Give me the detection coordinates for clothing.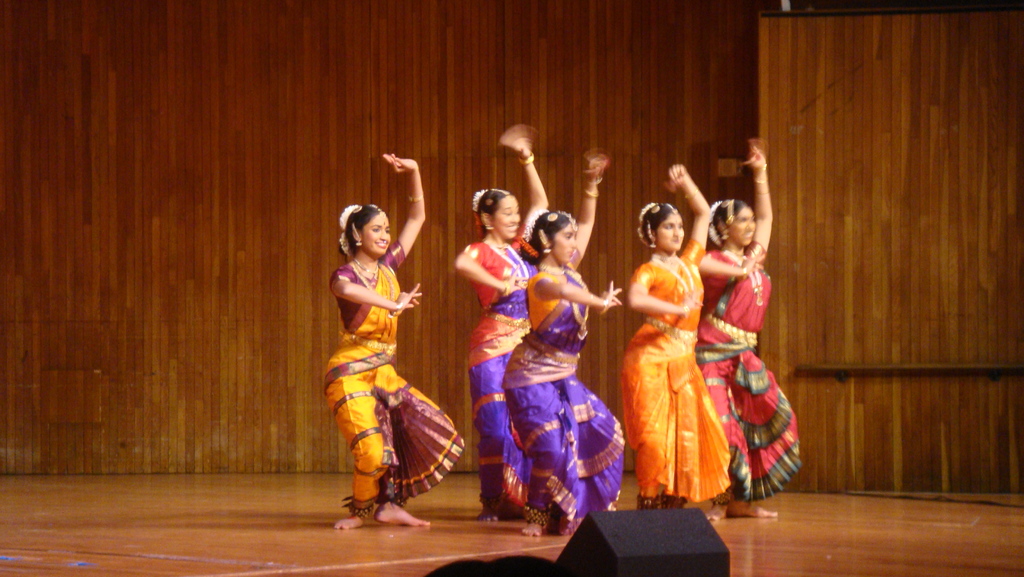
select_region(320, 240, 444, 482).
